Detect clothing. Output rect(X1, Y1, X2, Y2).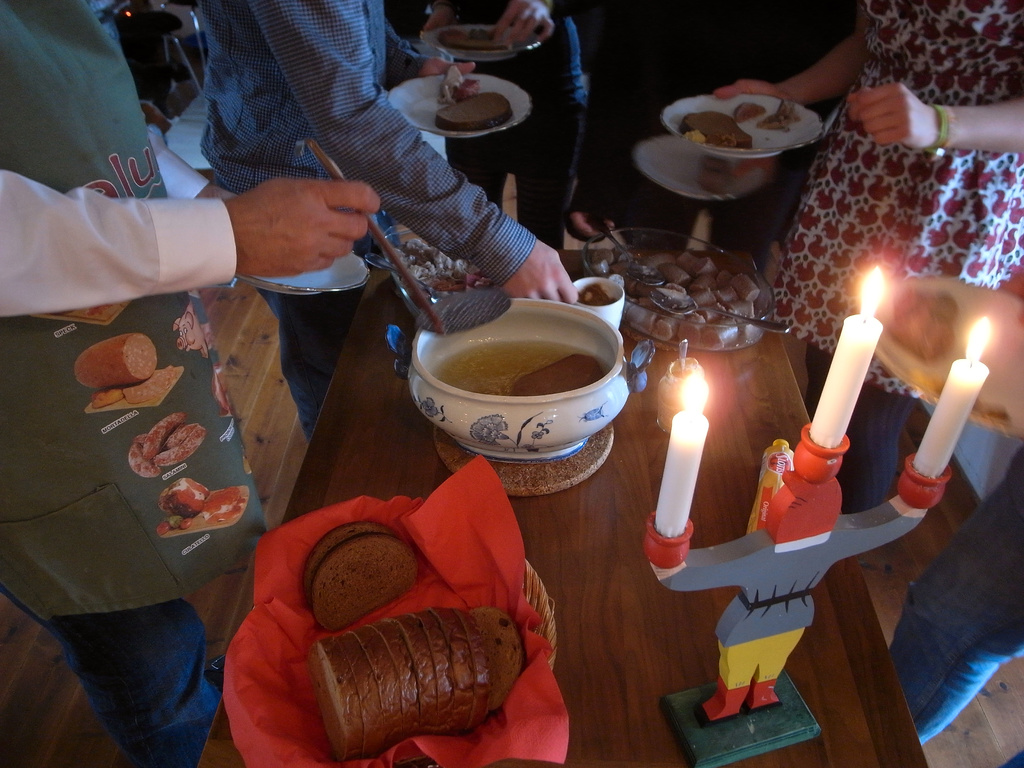
rect(890, 458, 1023, 740).
